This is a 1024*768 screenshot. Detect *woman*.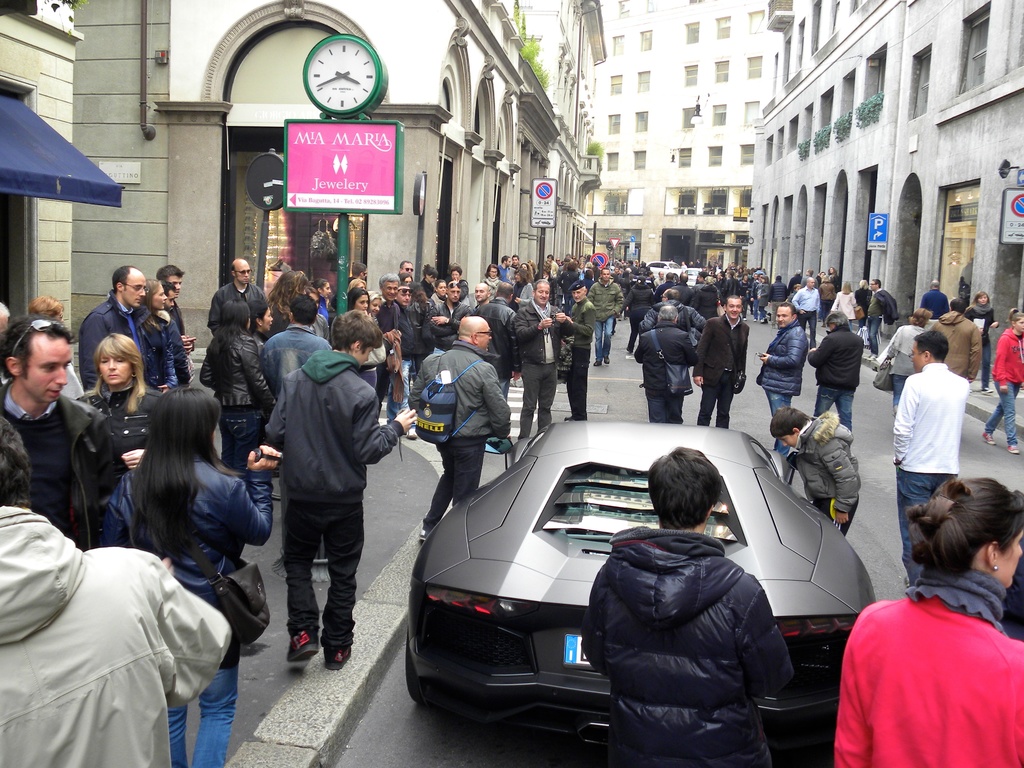
(20, 297, 97, 403).
